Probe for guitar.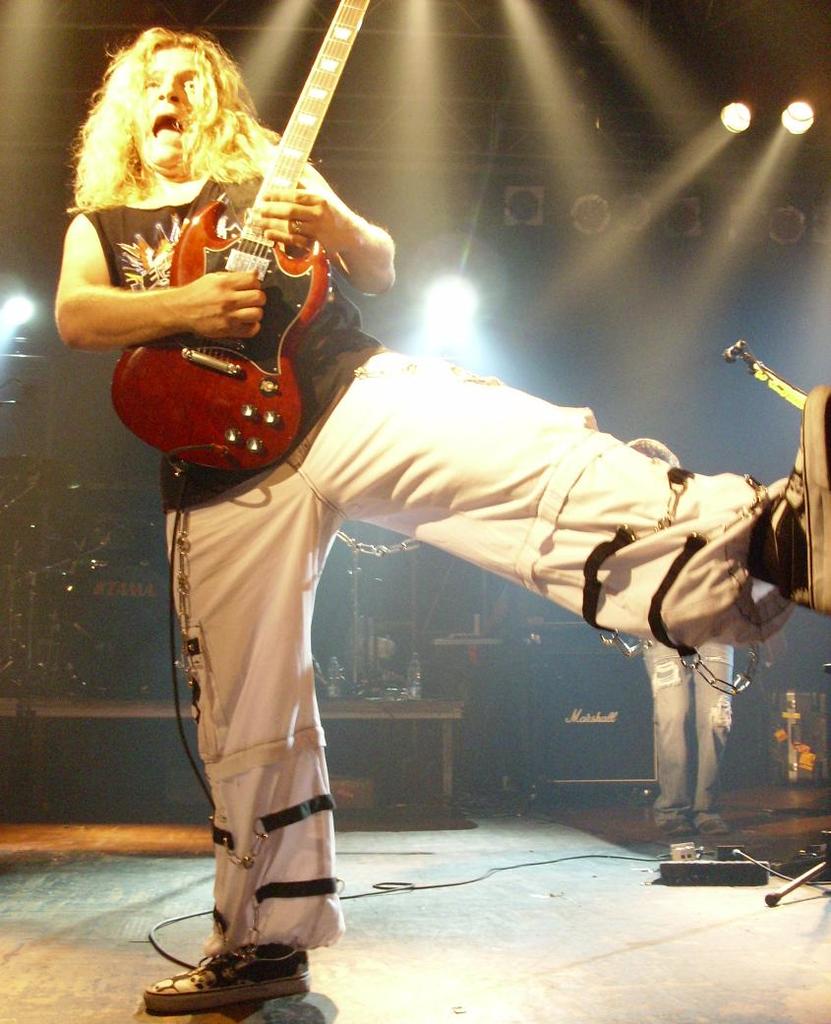
Probe result: (x1=120, y1=0, x2=393, y2=482).
